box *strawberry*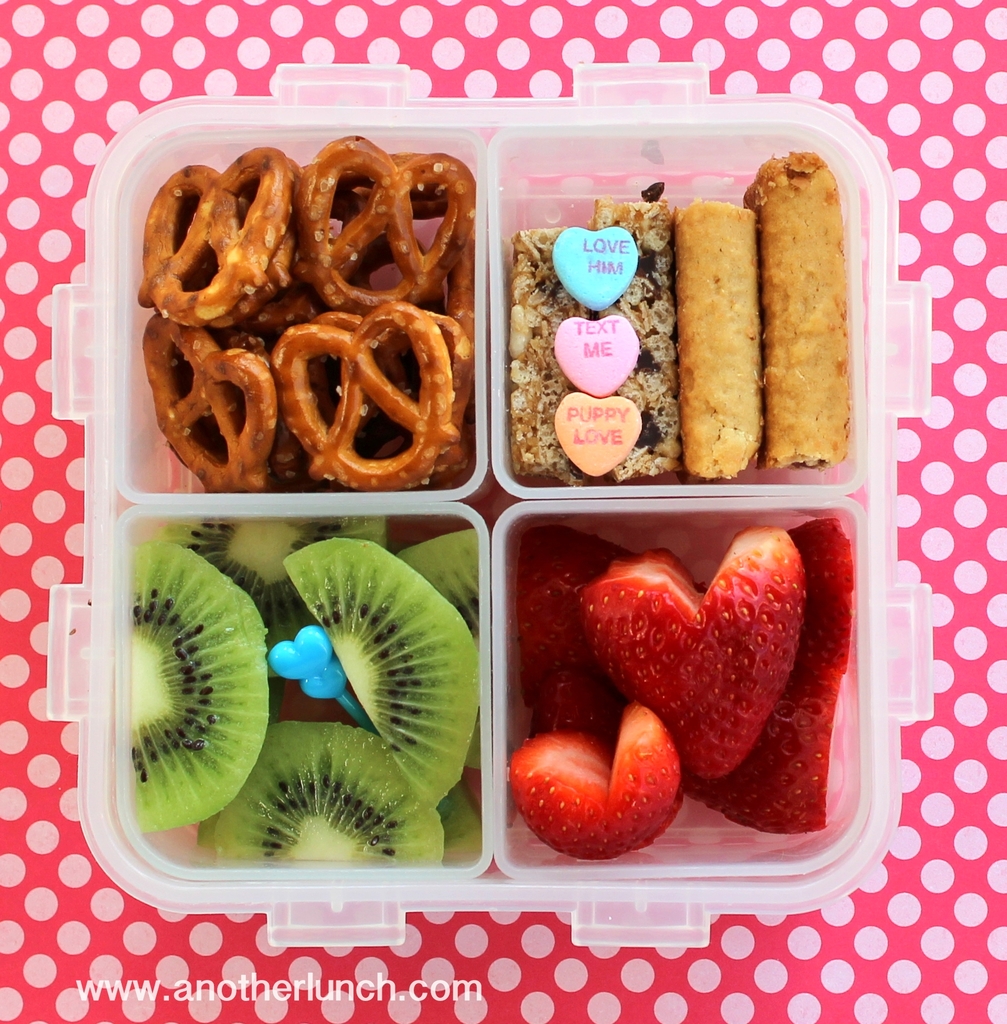
530, 677, 618, 745
